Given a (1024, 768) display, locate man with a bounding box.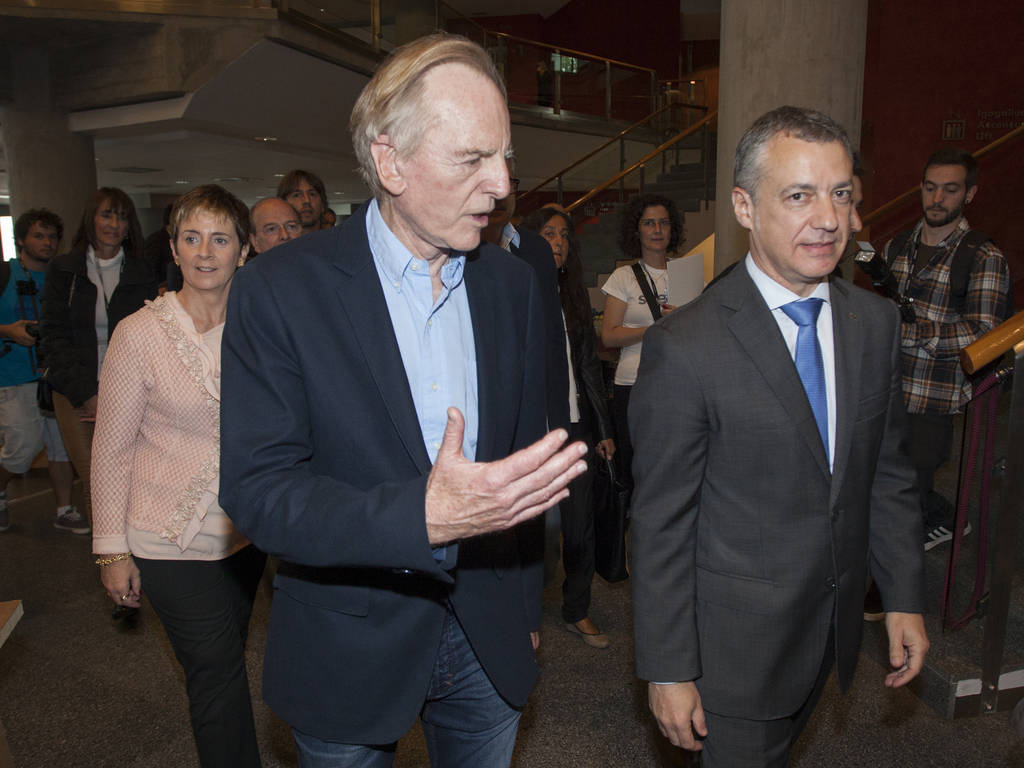
Located: <region>275, 166, 326, 233</region>.
